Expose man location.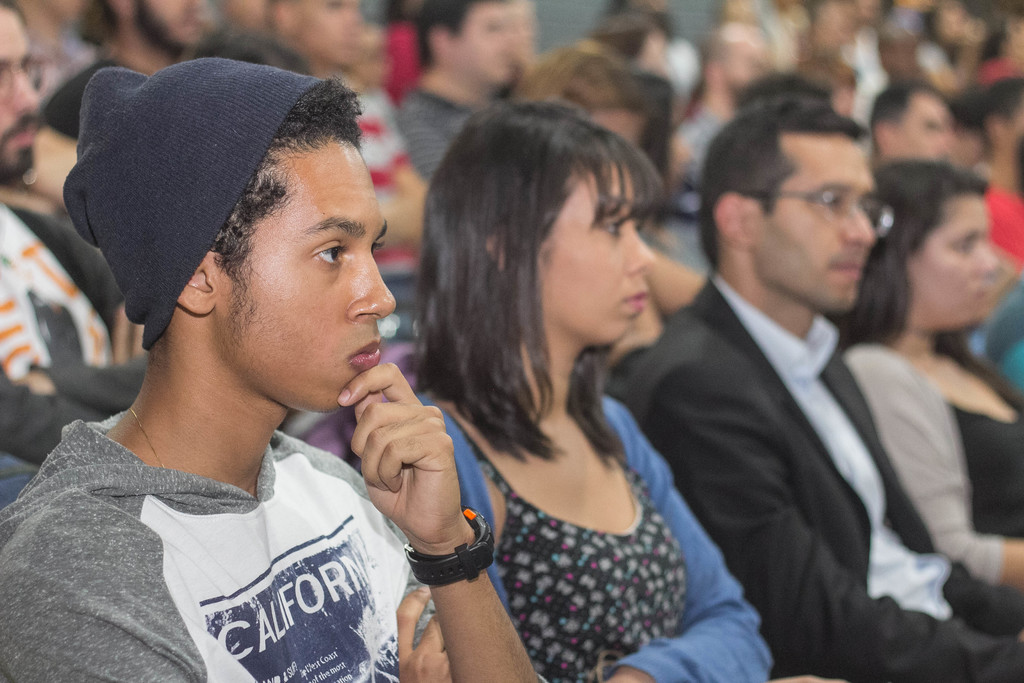
Exposed at <region>0, 0, 150, 513</region>.
